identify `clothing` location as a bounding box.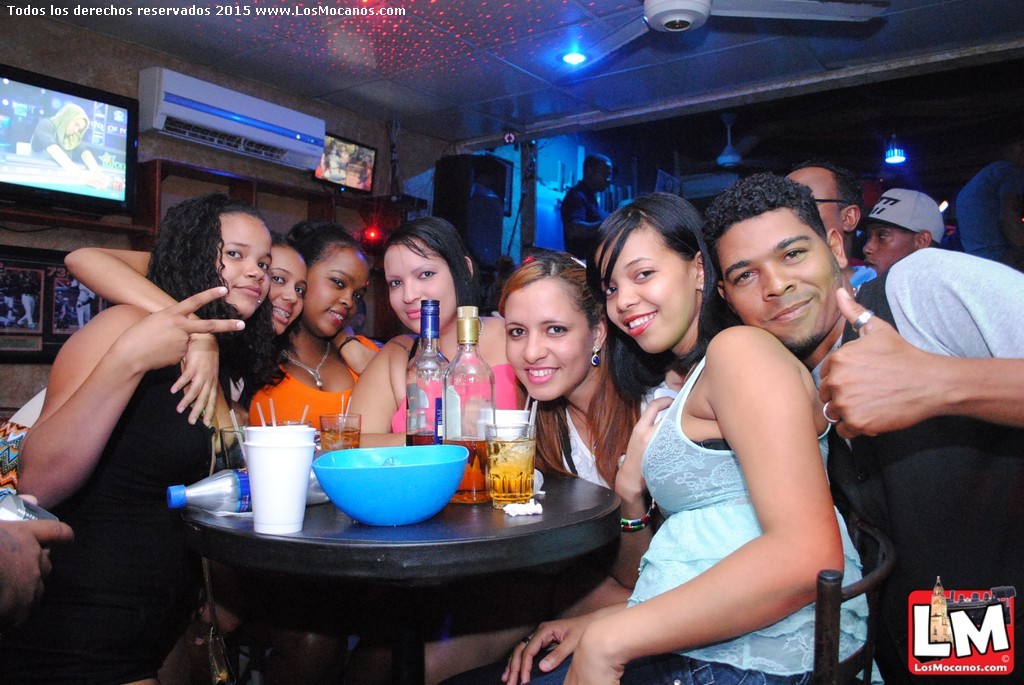
{"left": 851, "top": 263, "right": 880, "bottom": 287}.
